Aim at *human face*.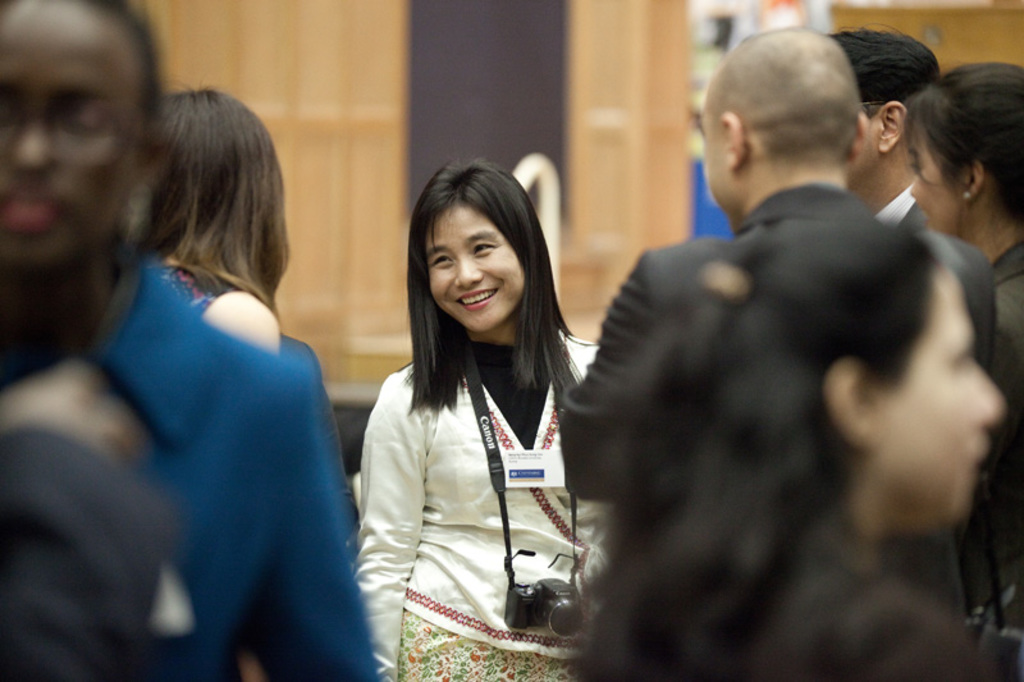
Aimed at region(0, 0, 147, 262).
